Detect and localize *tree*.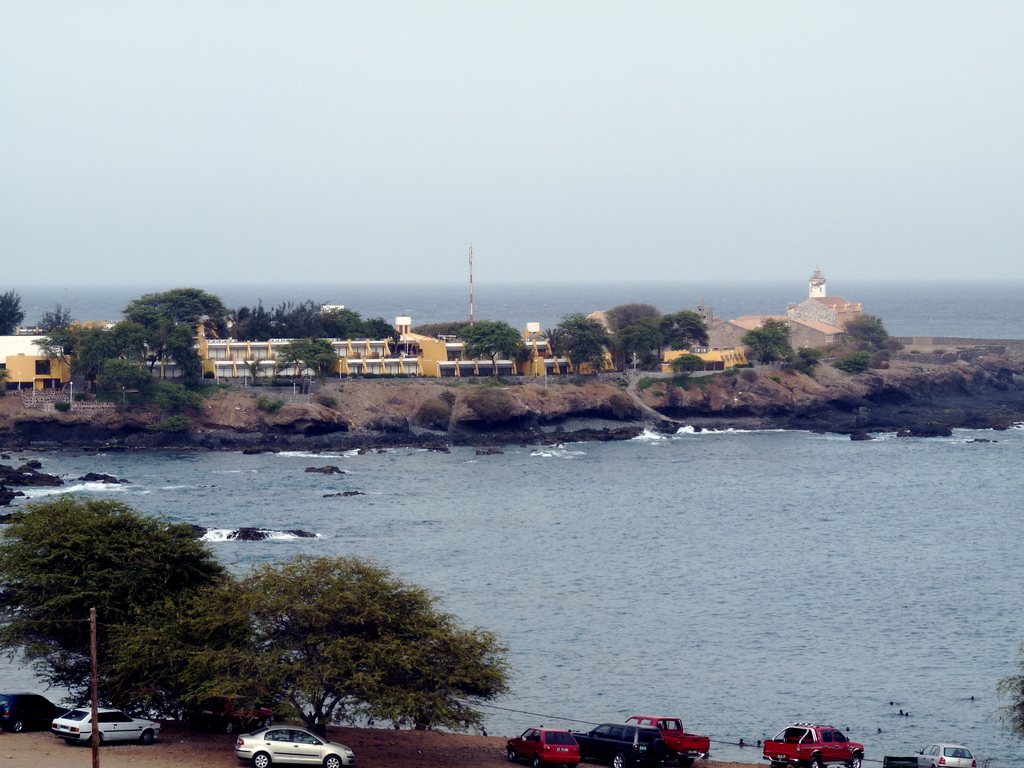
Localized at (x1=406, y1=322, x2=477, y2=343).
